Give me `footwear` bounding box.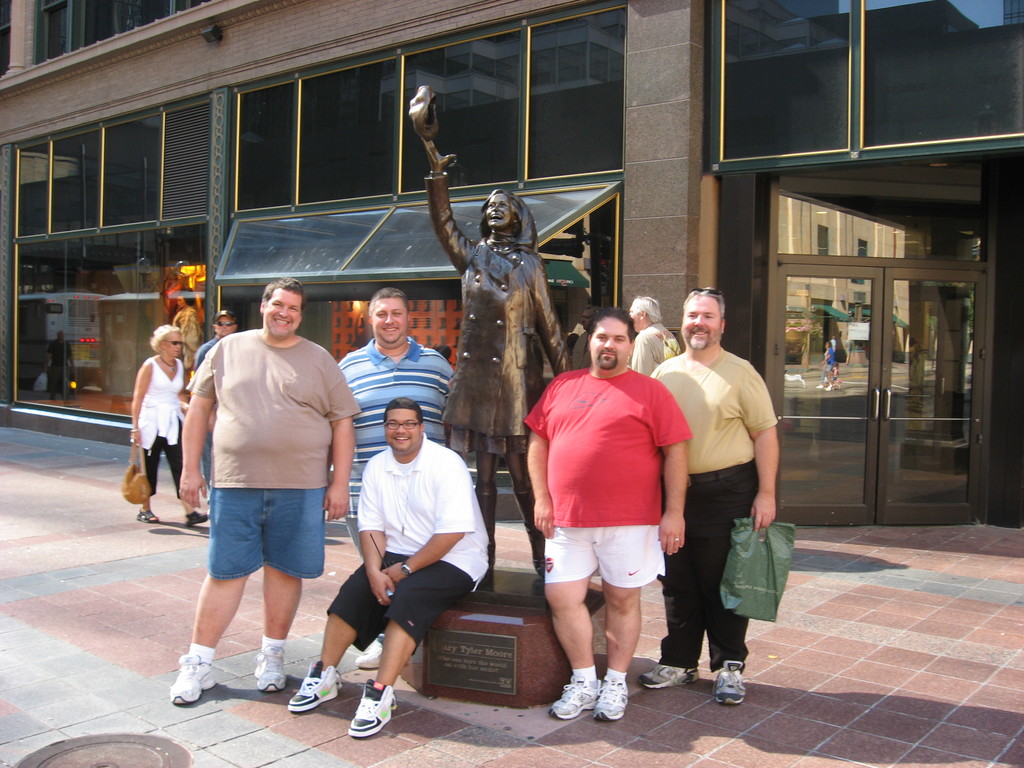
detection(183, 504, 210, 527).
